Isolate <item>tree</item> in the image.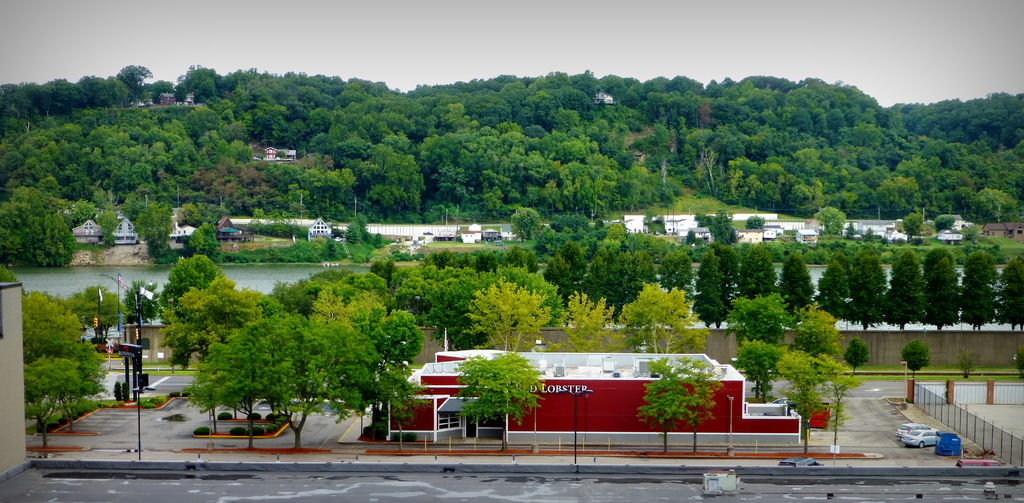
Isolated region: [517, 87, 572, 128].
